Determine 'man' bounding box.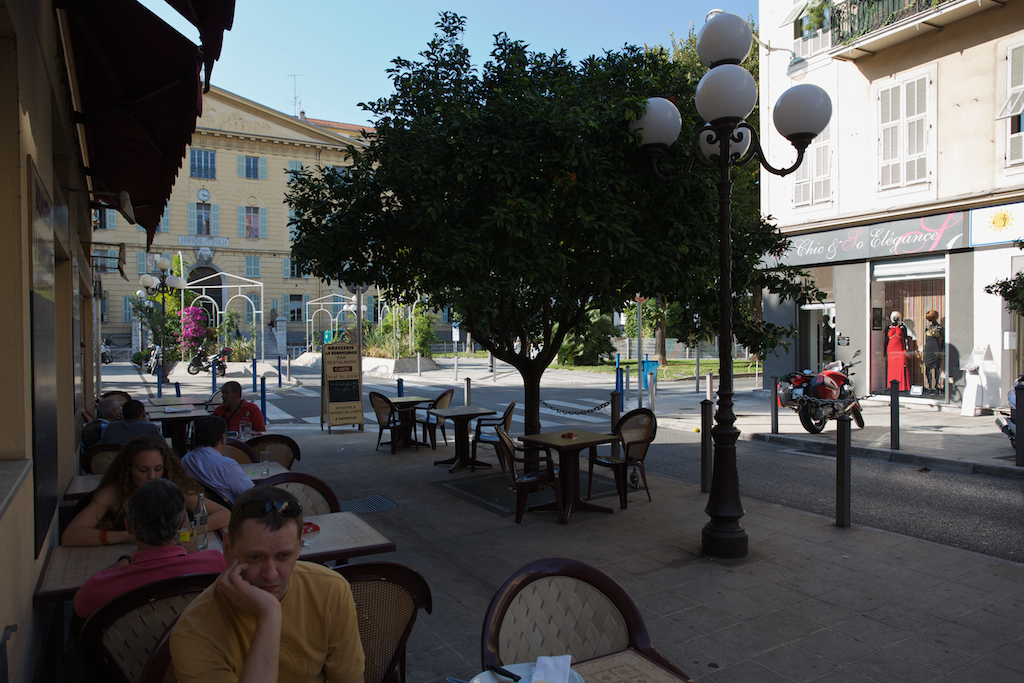
Determined: [x1=94, y1=399, x2=163, y2=453].
